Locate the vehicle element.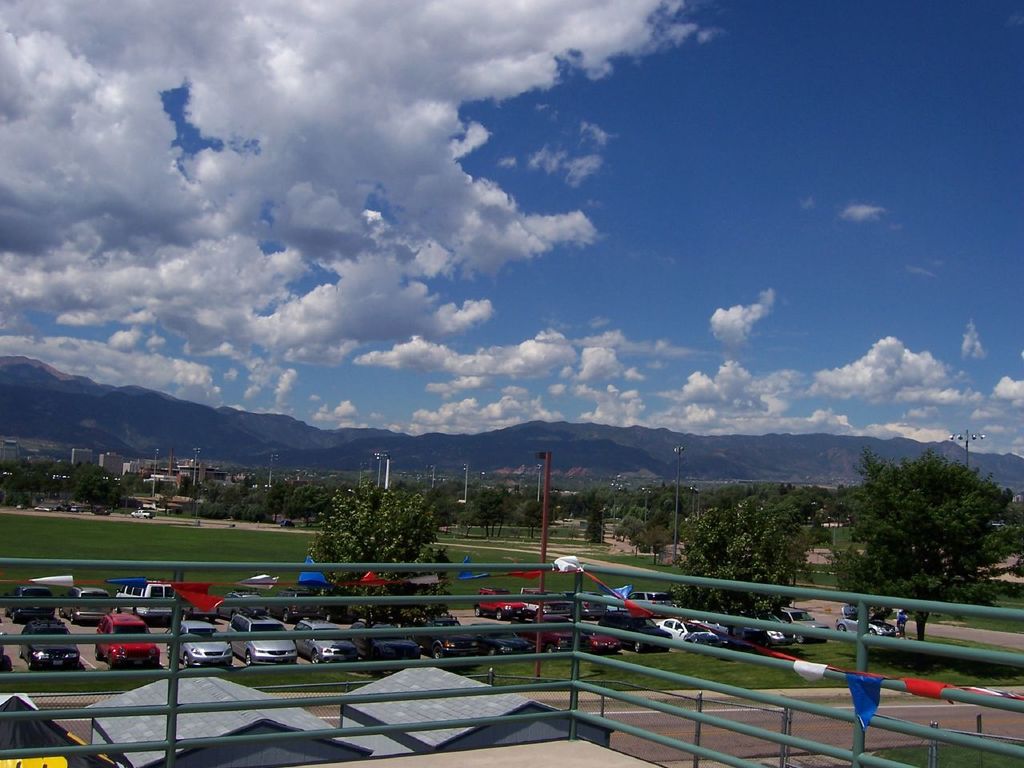
Element bbox: 650:618:726:648.
